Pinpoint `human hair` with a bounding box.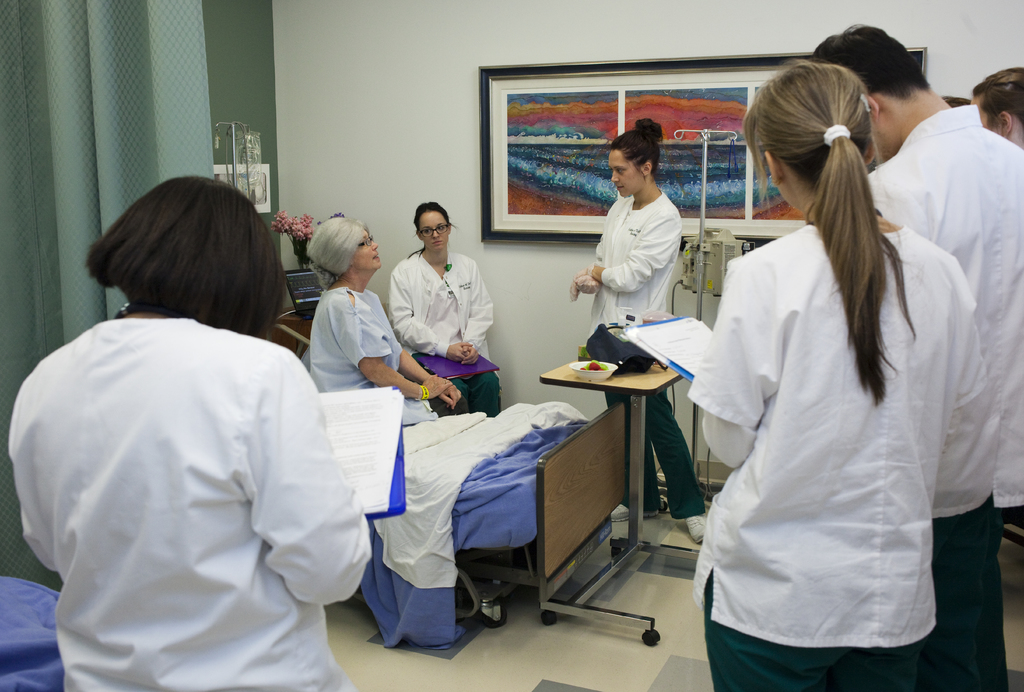
(left=404, top=198, right=456, bottom=257).
